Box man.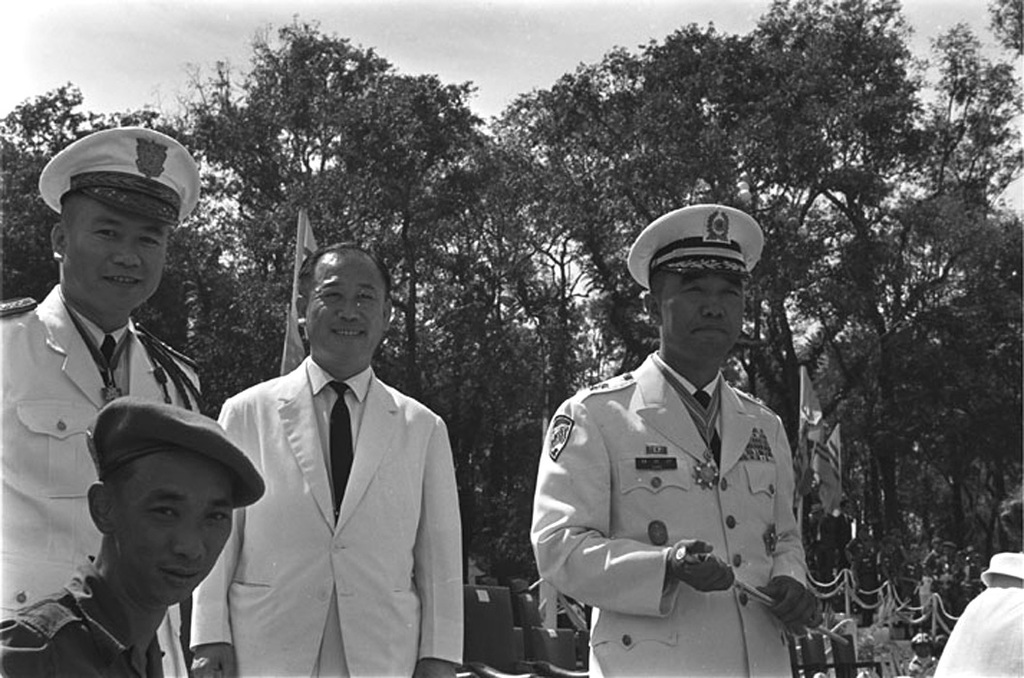
l=530, t=201, r=806, b=677.
